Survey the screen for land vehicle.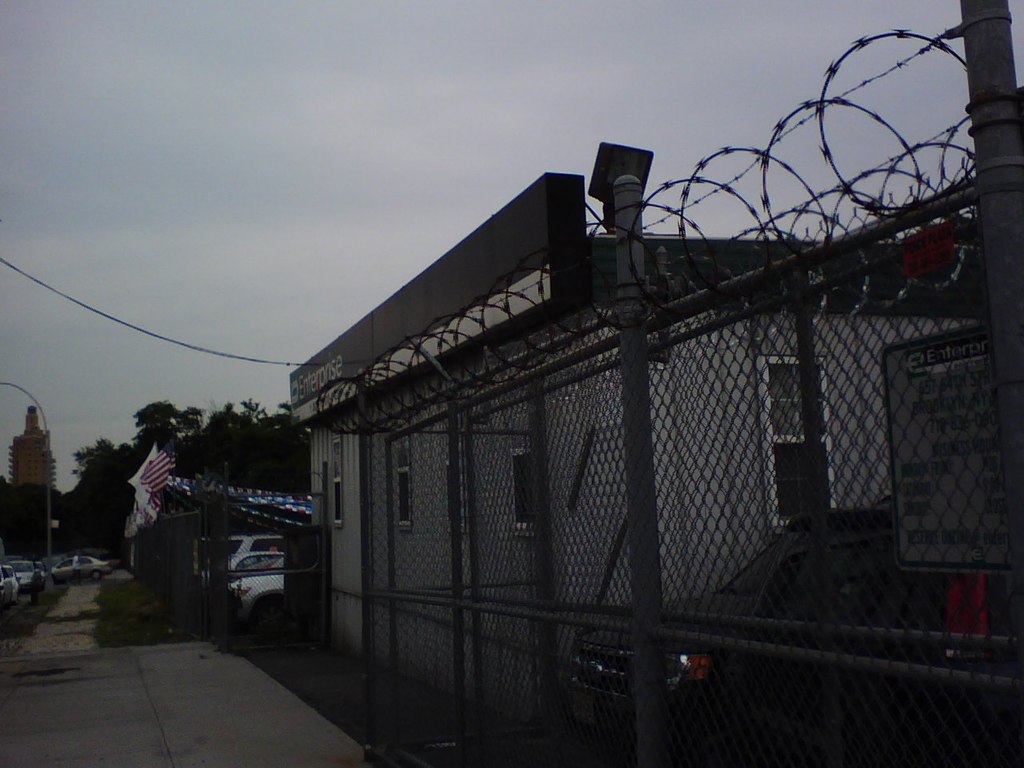
Survey found: detection(14, 560, 36, 582).
